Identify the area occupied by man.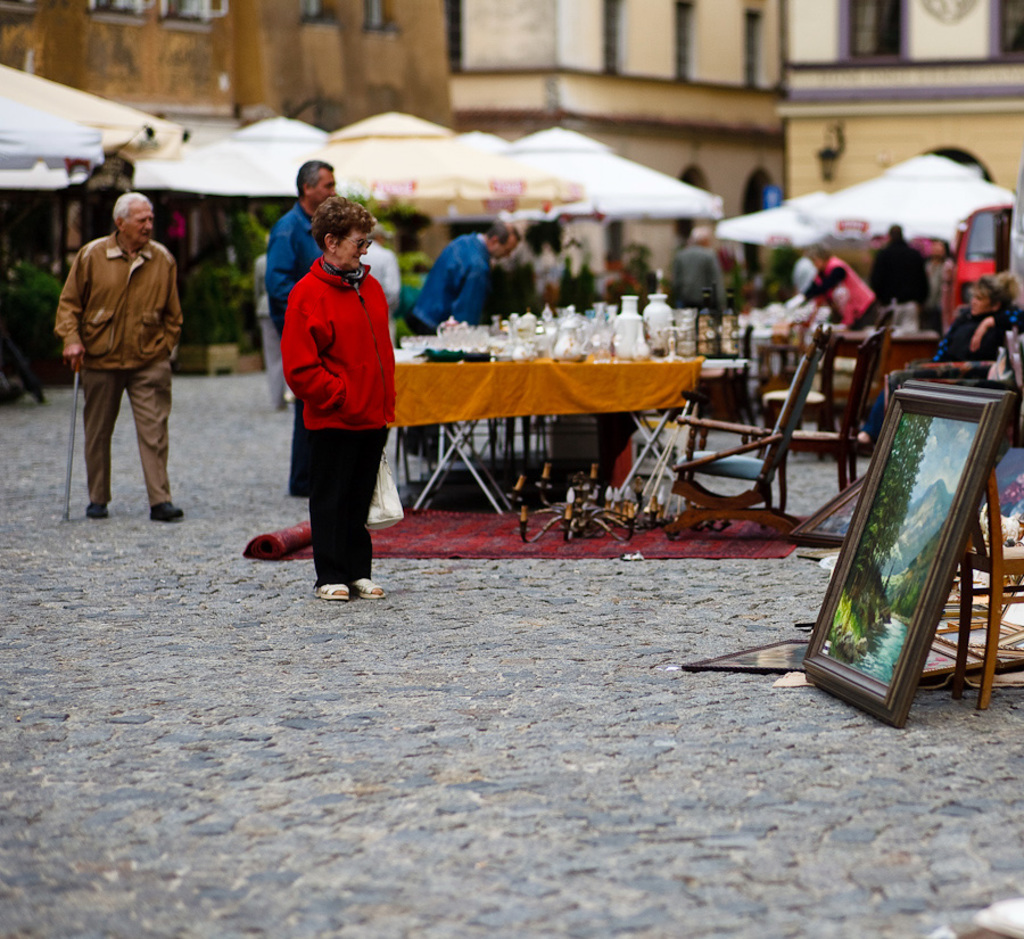
Area: crop(406, 224, 513, 454).
